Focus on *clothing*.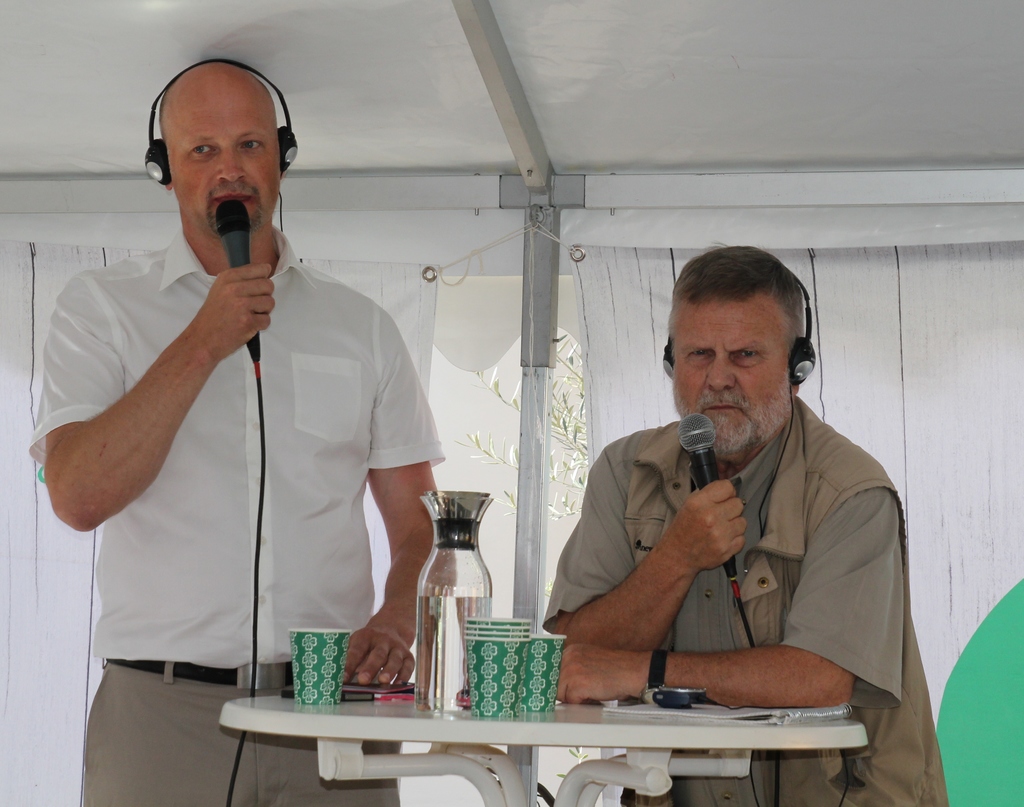
Focused at [58,149,469,740].
